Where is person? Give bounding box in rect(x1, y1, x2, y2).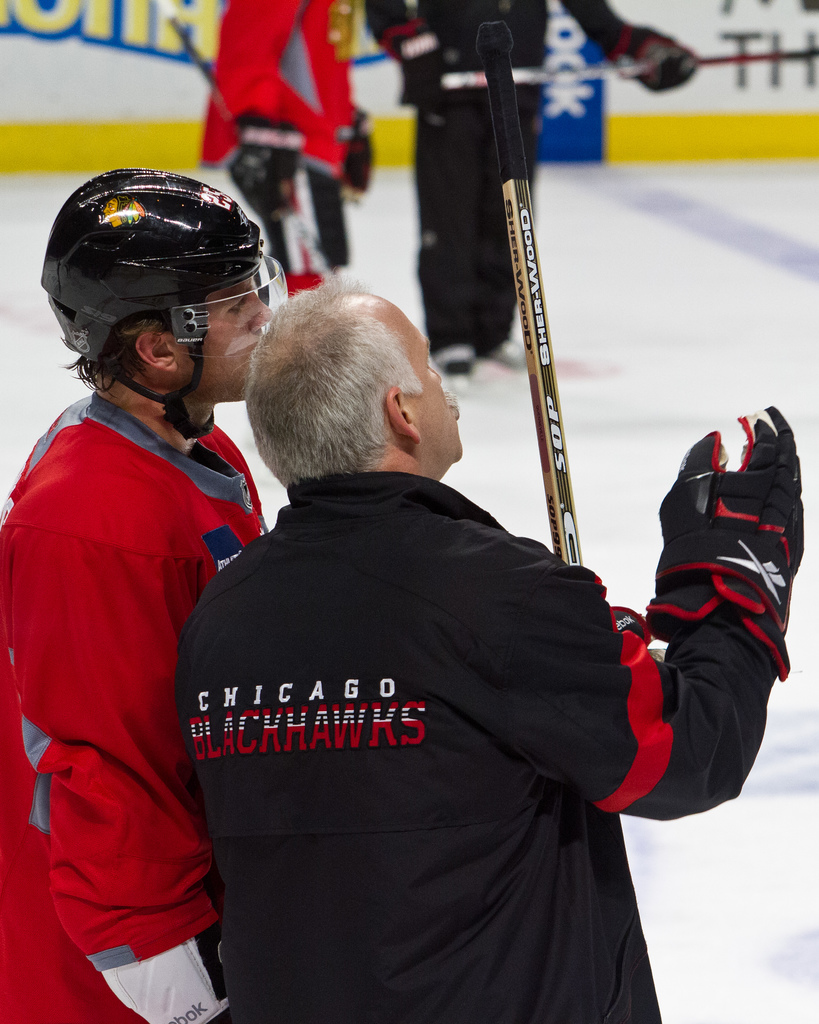
rect(195, 0, 378, 289).
